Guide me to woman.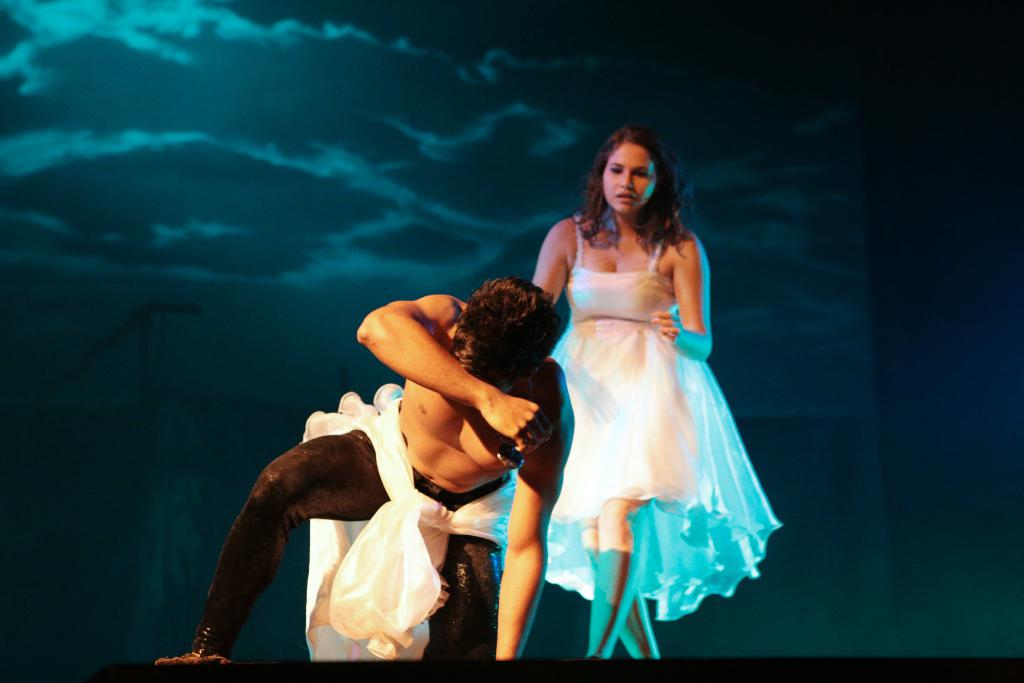
Guidance: detection(509, 128, 783, 637).
